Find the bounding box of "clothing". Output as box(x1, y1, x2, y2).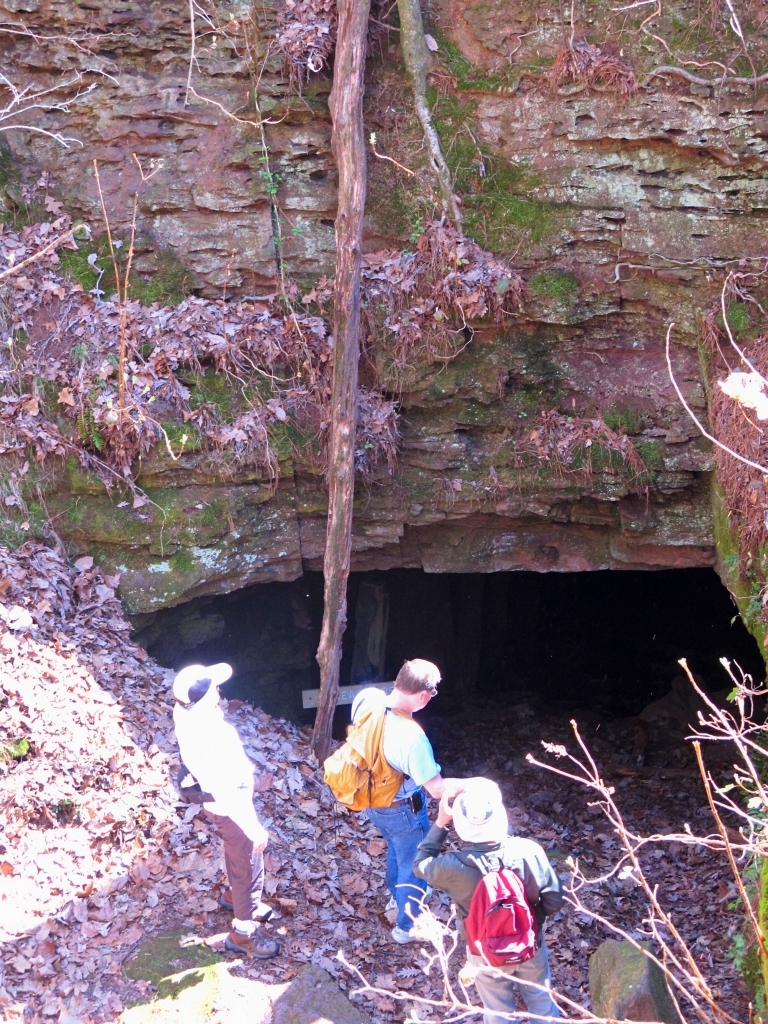
box(454, 855, 551, 974).
